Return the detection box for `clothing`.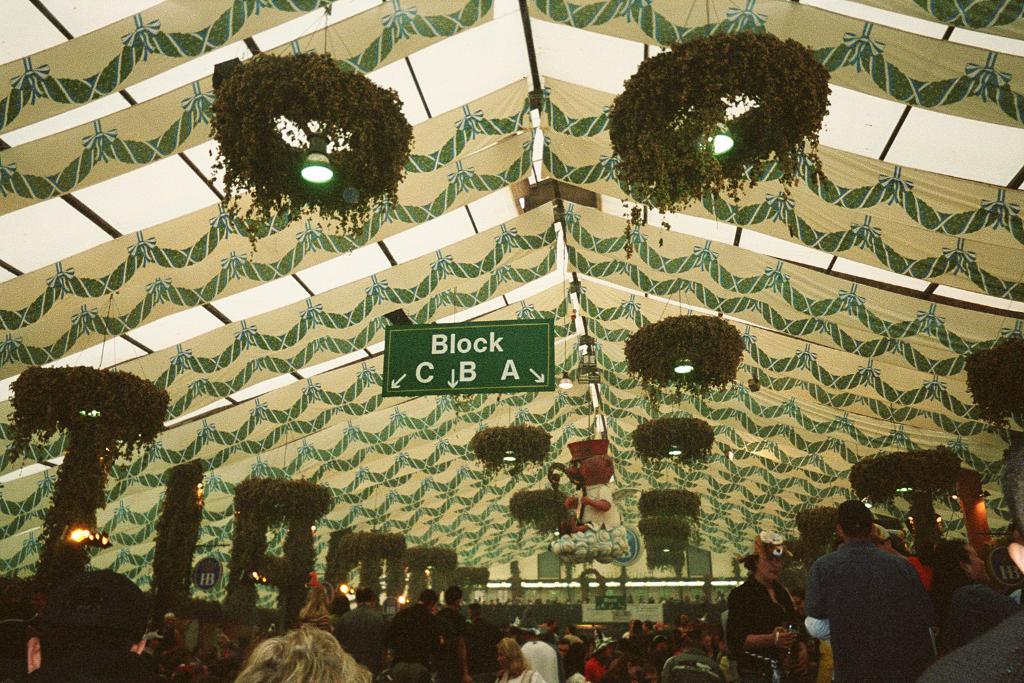
571:483:622:532.
